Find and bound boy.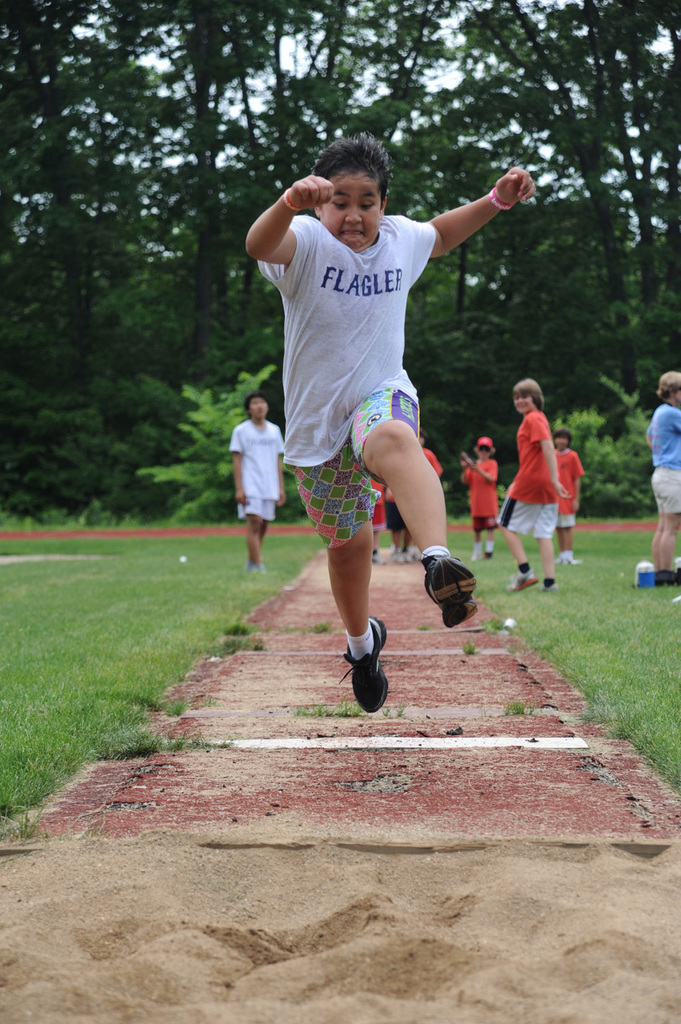
Bound: <bbox>554, 427, 584, 568</bbox>.
